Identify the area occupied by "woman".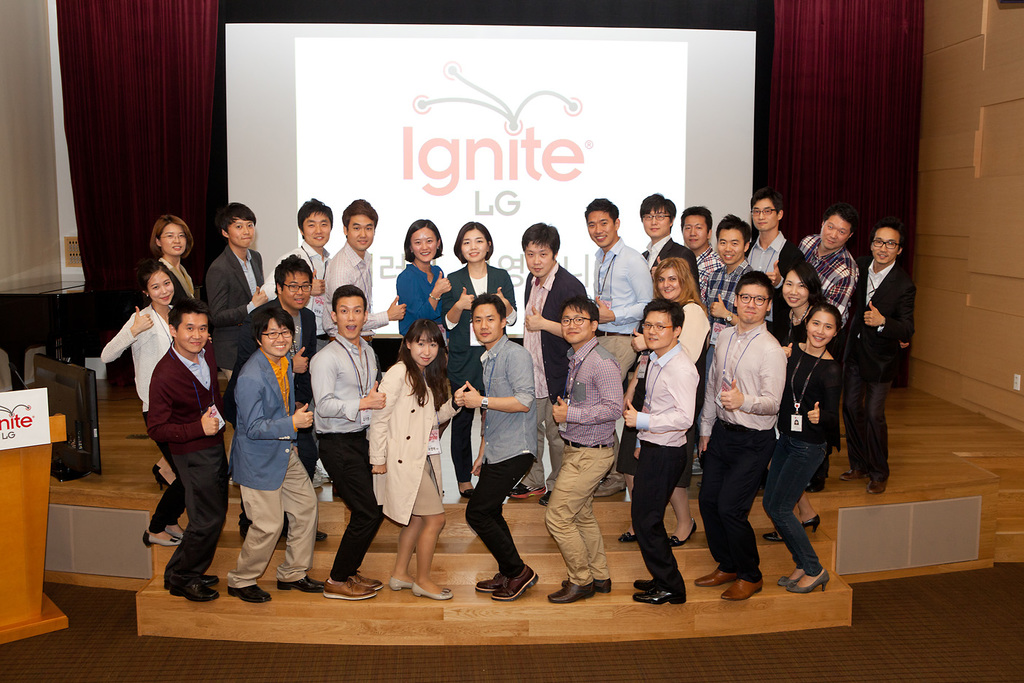
Area: (x1=650, y1=260, x2=709, y2=404).
